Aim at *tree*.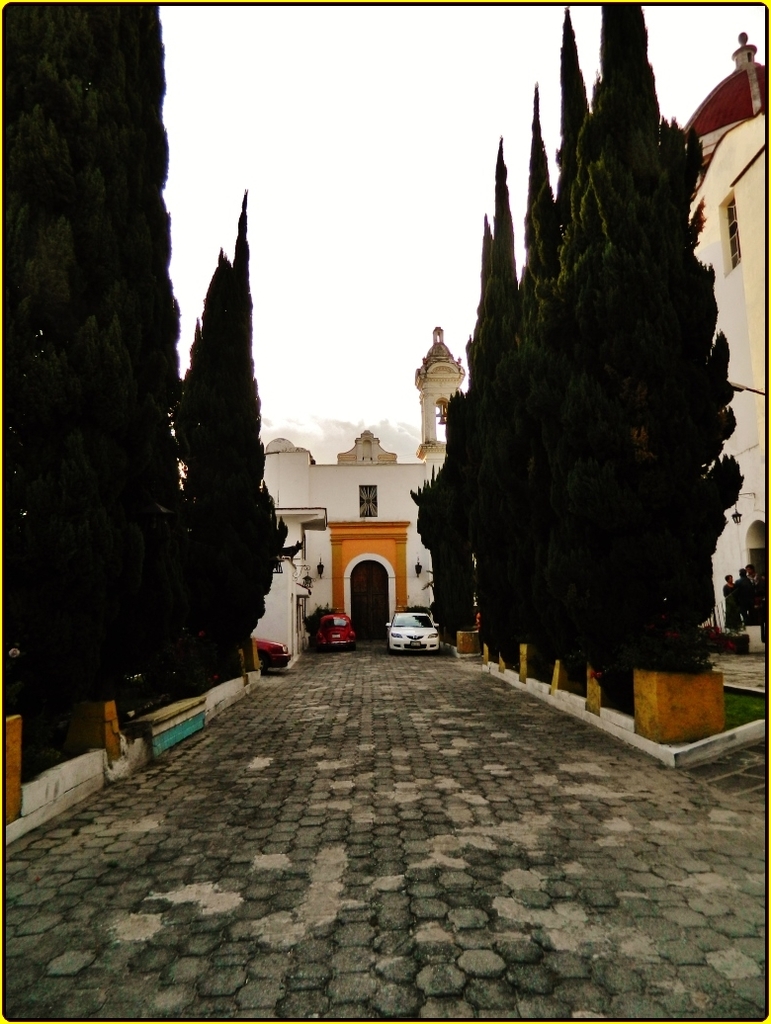
Aimed at 168,213,265,684.
